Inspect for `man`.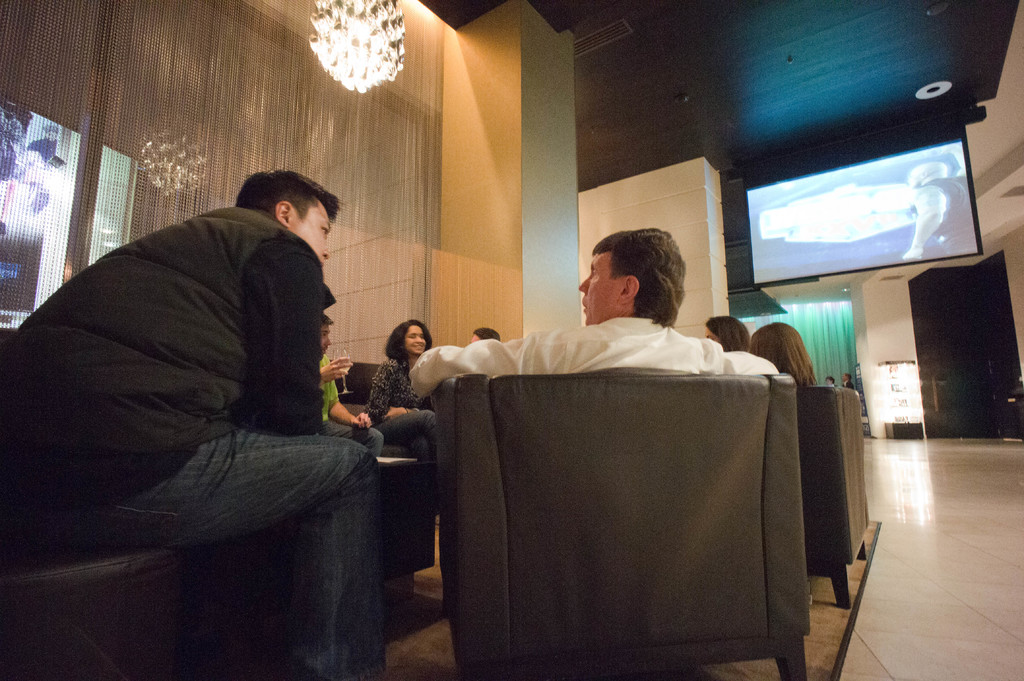
Inspection: bbox=(14, 151, 439, 673).
